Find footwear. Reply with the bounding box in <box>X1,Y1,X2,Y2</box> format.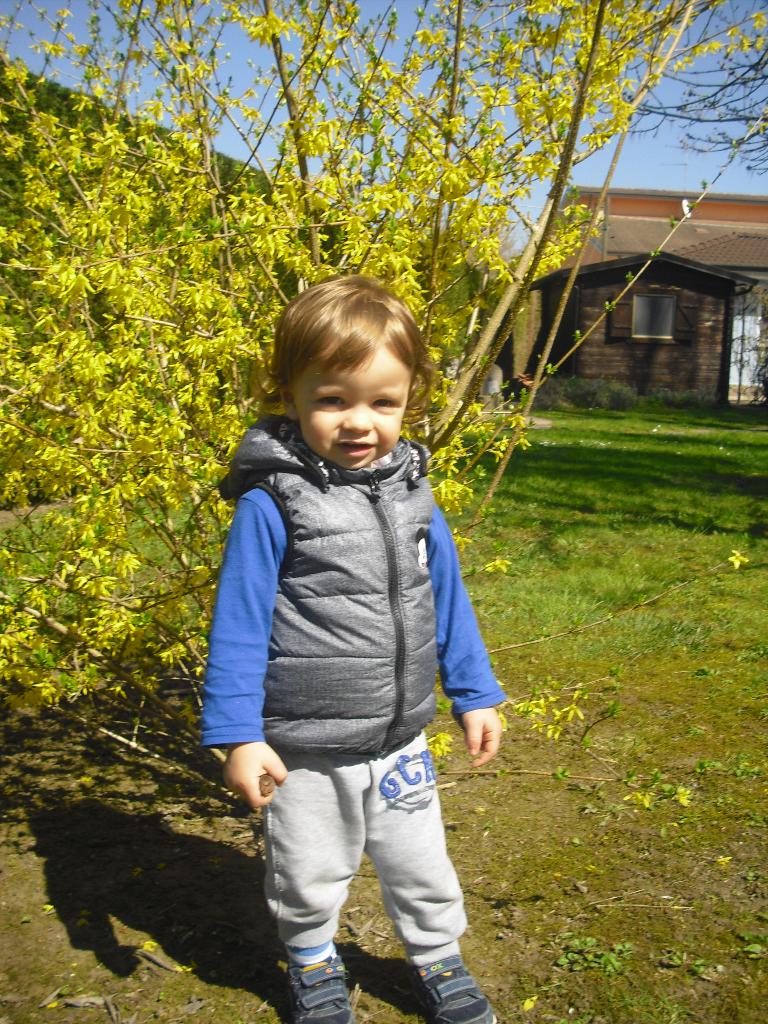
<box>270,935,350,1016</box>.
